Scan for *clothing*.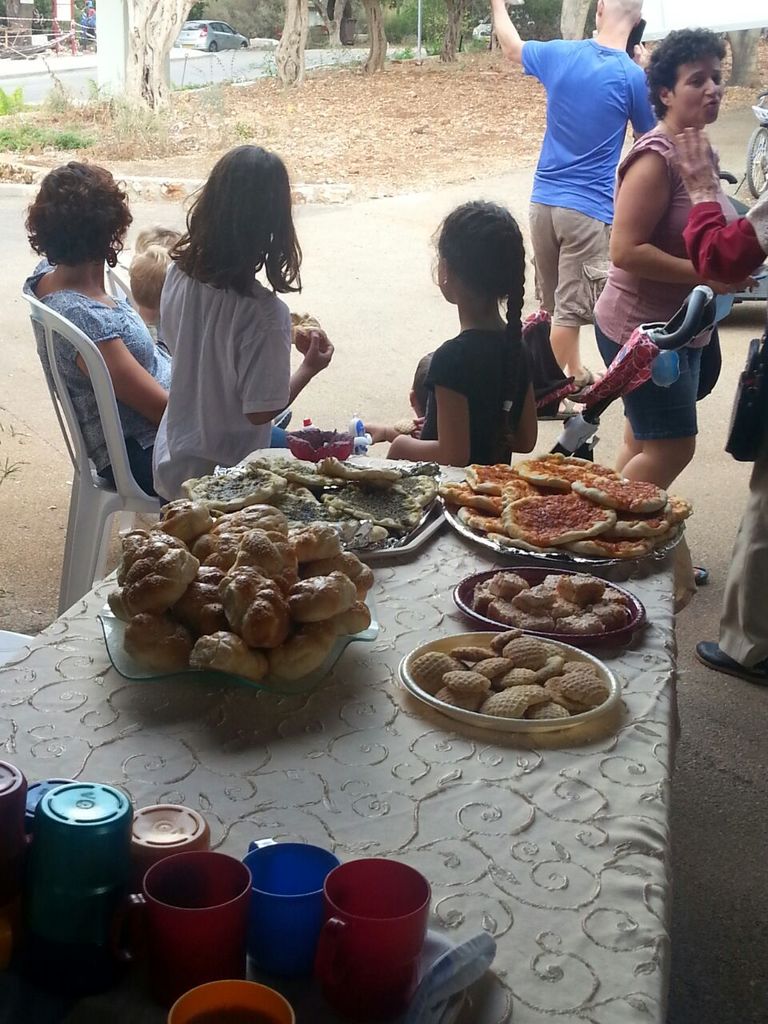
Scan result: (left=145, top=242, right=284, bottom=502).
